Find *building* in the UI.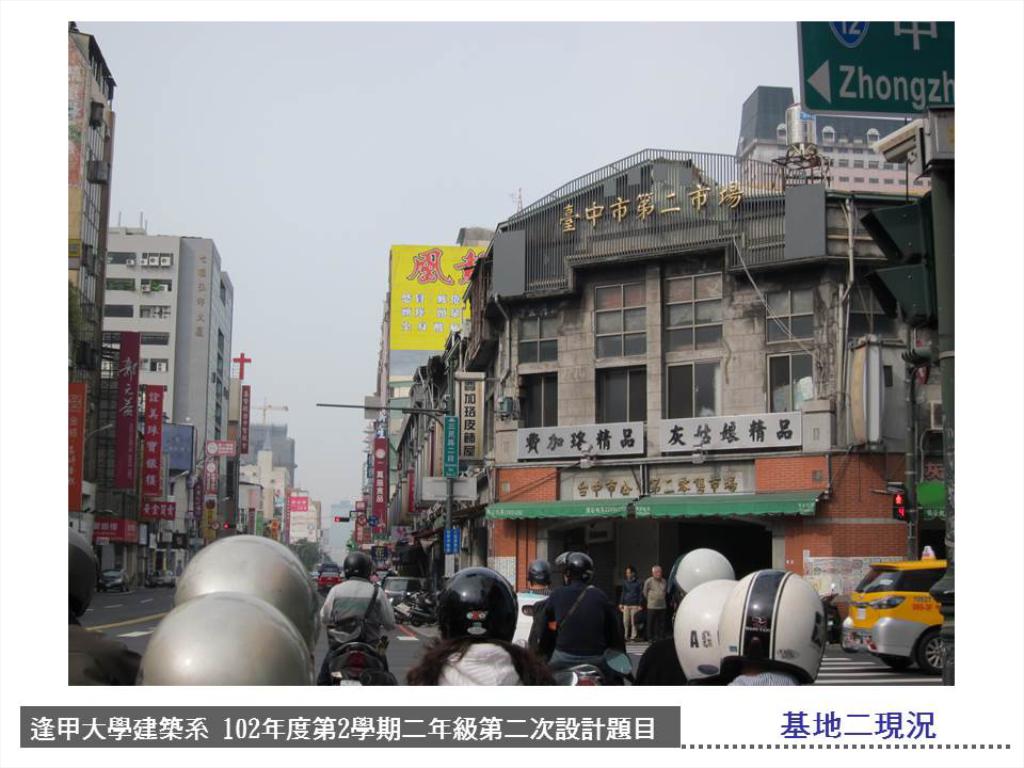
UI element at select_region(287, 500, 324, 558).
